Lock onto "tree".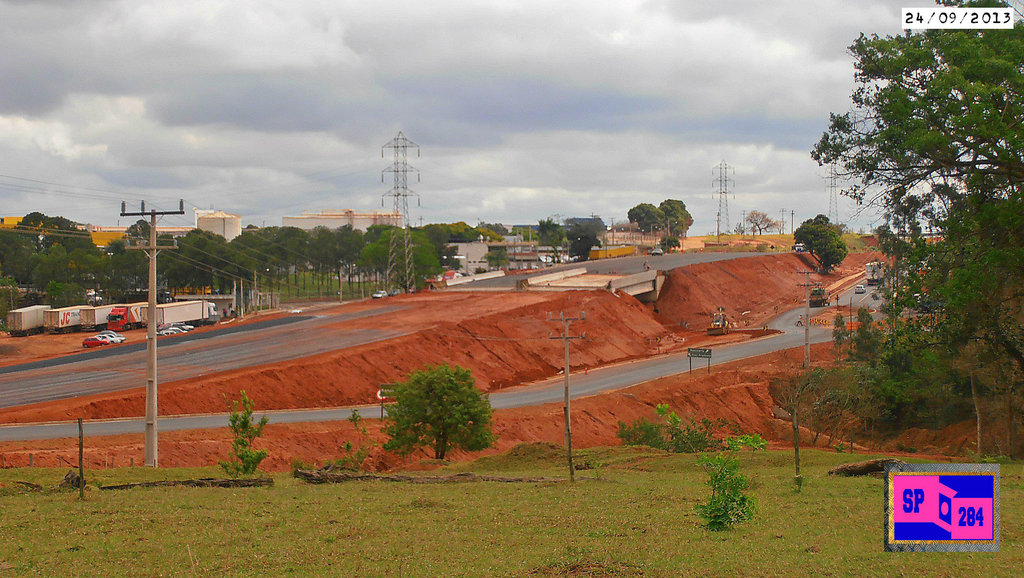
Locked: {"x1": 532, "y1": 213, "x2": 556, "y2": 252}.
